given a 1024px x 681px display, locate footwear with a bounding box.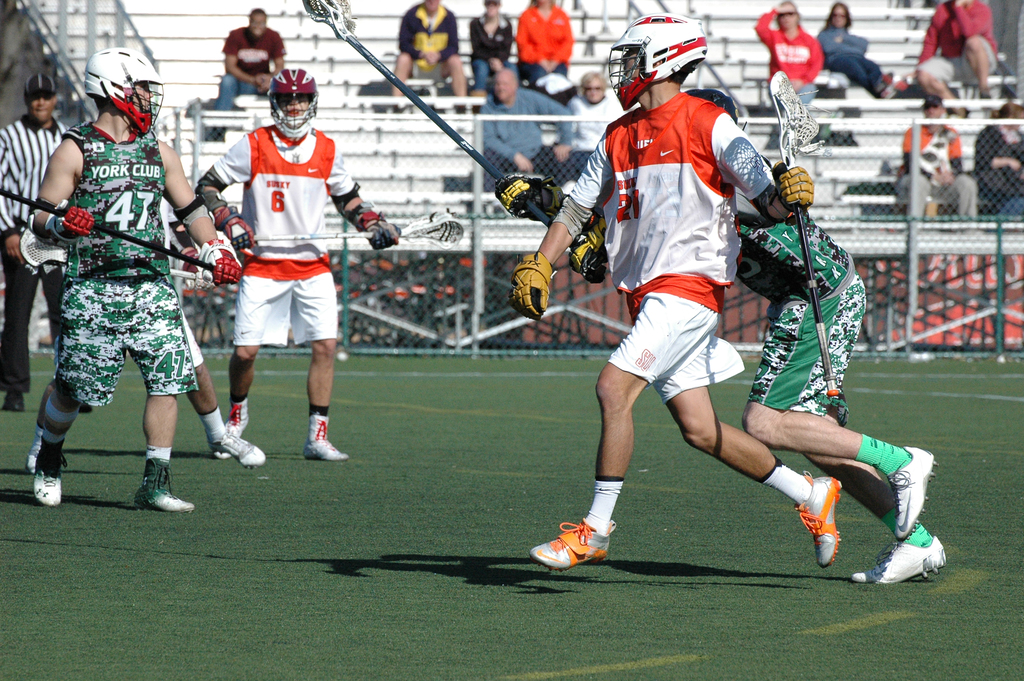
Located: box=[24, 440, 38, 475].
